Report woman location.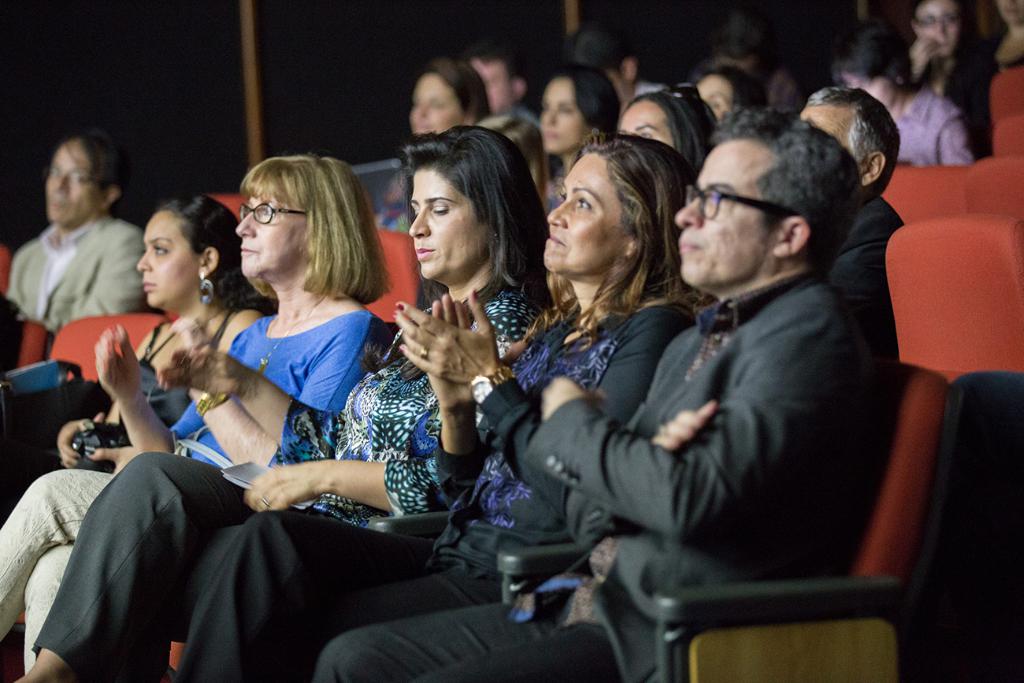
Report: {"left": 830, "top": 29, "right": 981, "bottom": 159}.
